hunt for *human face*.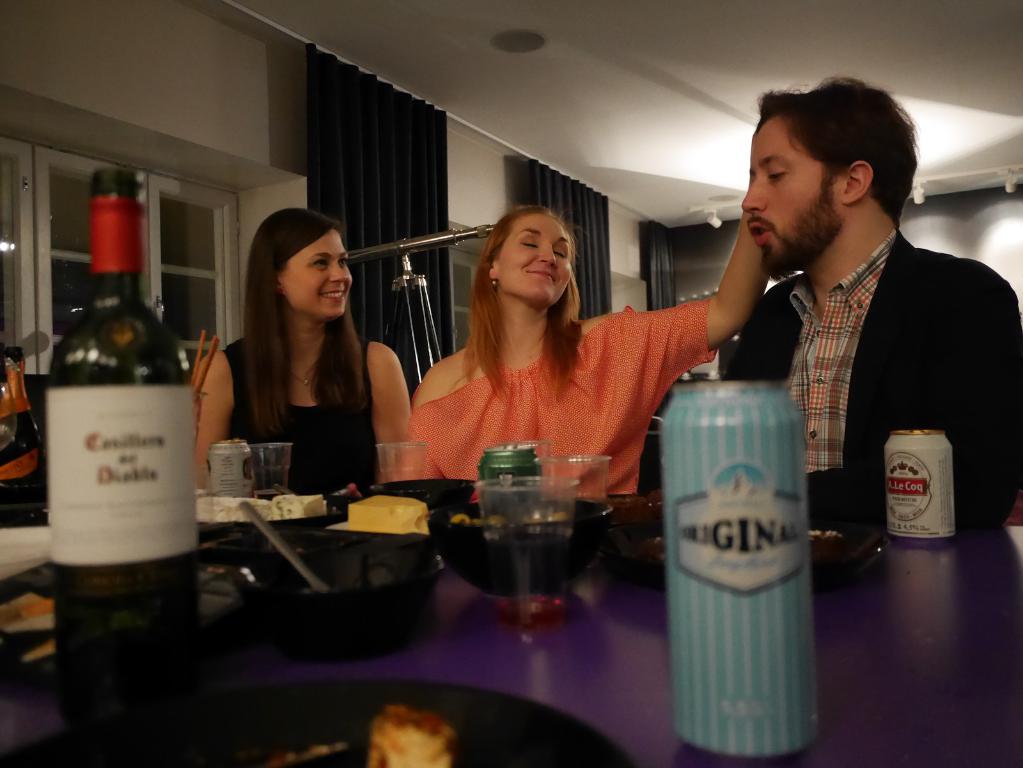
Hunted down at {"left": 280, "top": 225, "right": 352, "bottom": 313}.
